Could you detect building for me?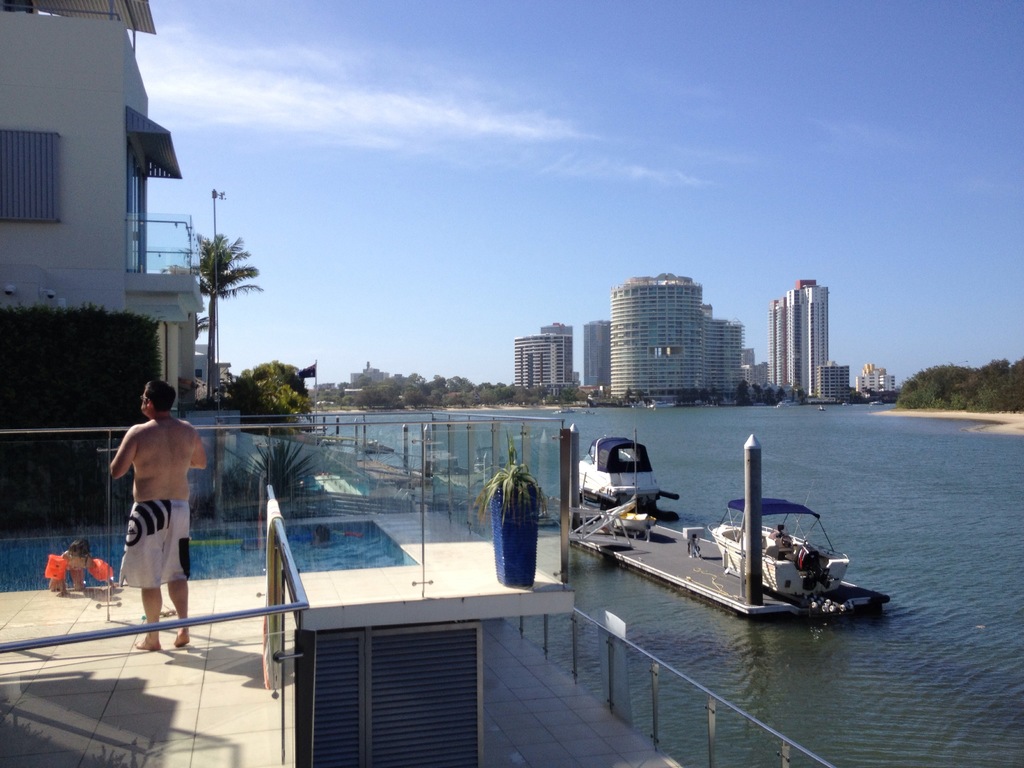
Detection result: 861,367,895,393.
